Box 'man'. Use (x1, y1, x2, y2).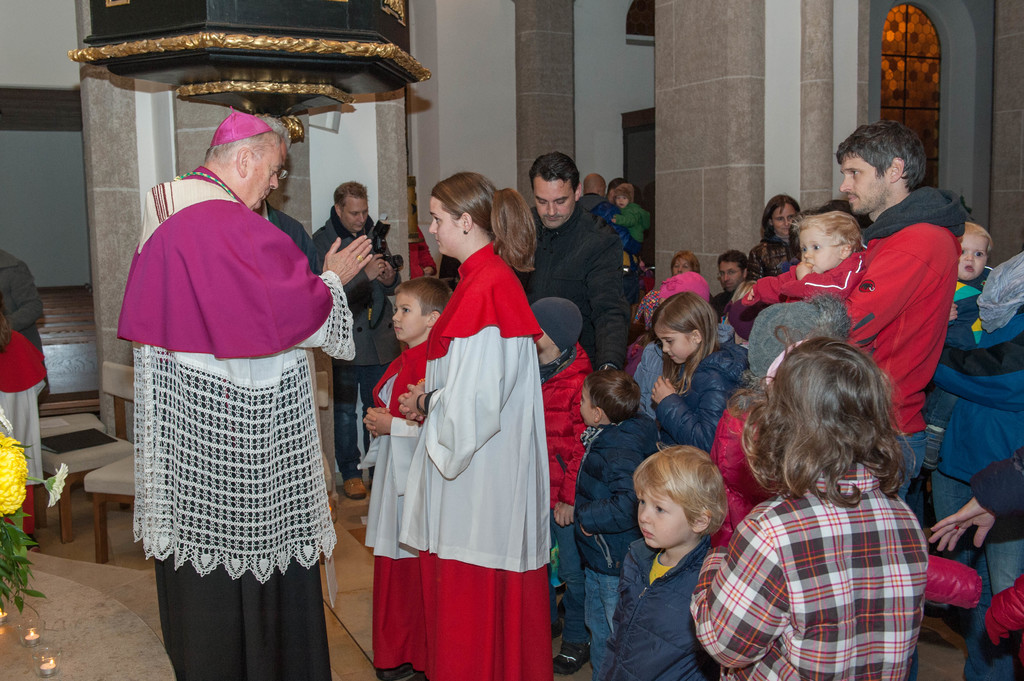
(709, 252, 749, 321).
